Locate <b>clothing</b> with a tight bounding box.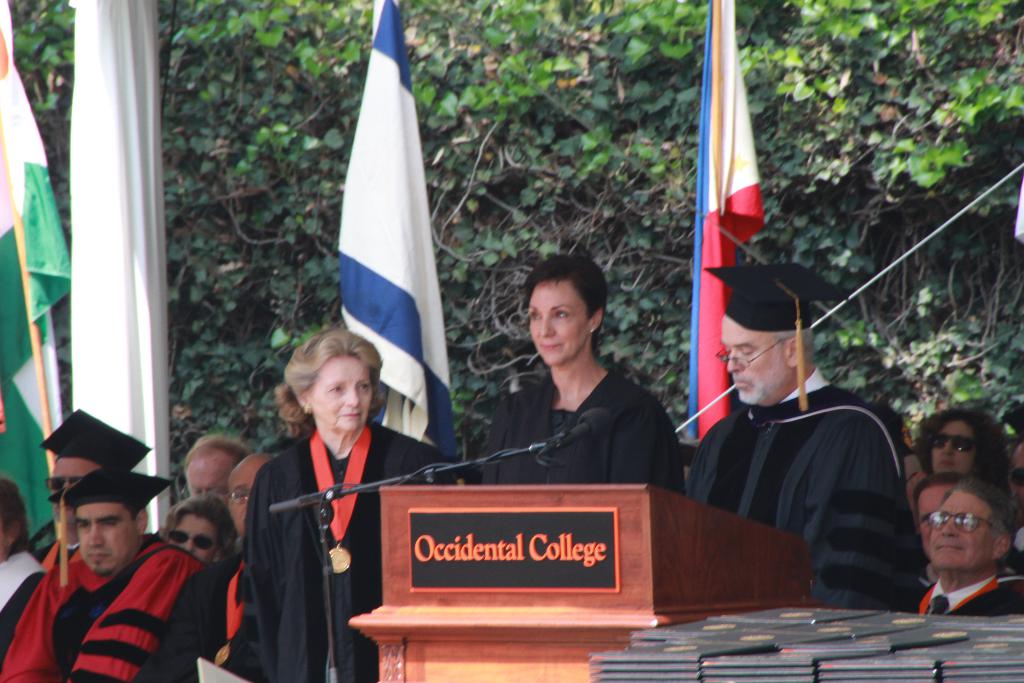
bbox(0, 549, 49, 671).
